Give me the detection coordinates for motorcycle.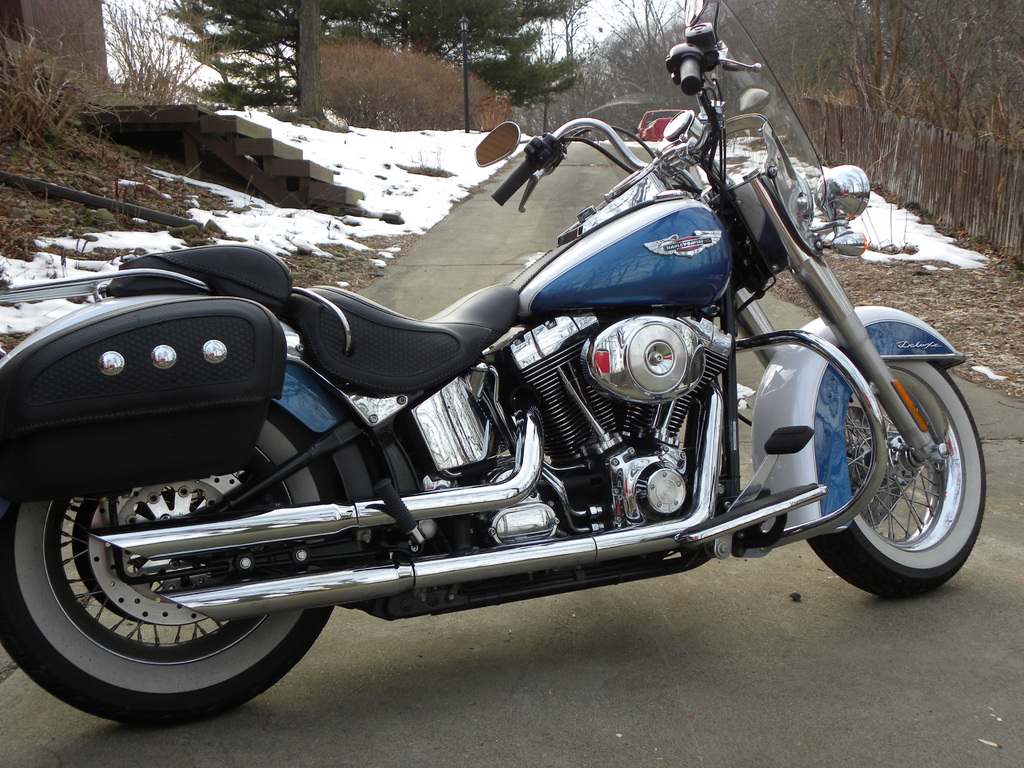
0,0,986,730.
